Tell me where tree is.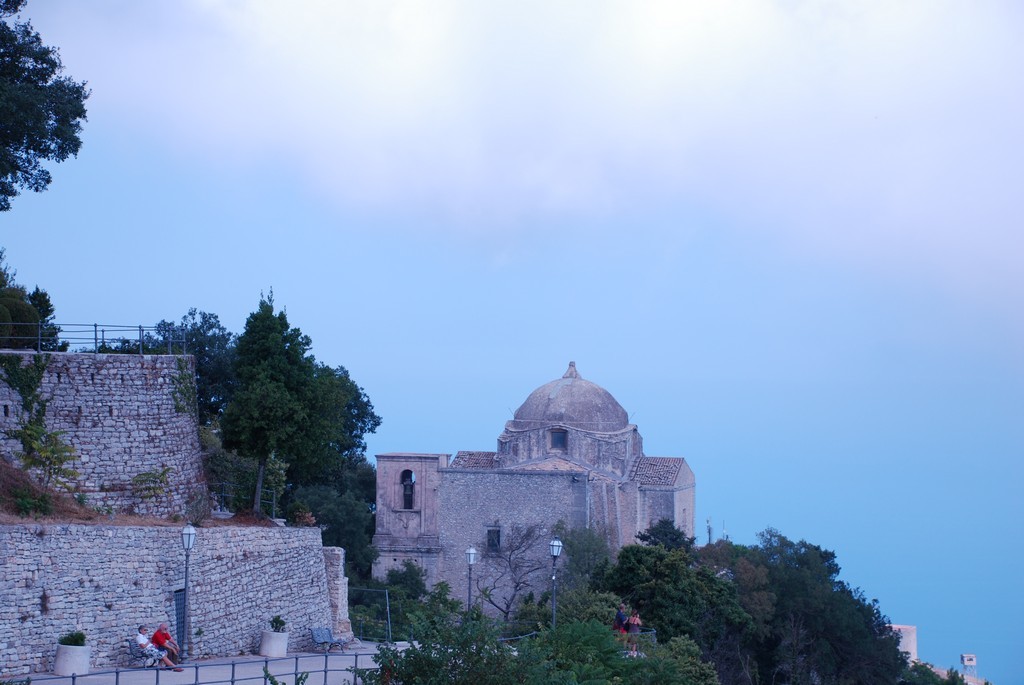
tree is at [x1=74, y1=309, x2=239, y2=497].
